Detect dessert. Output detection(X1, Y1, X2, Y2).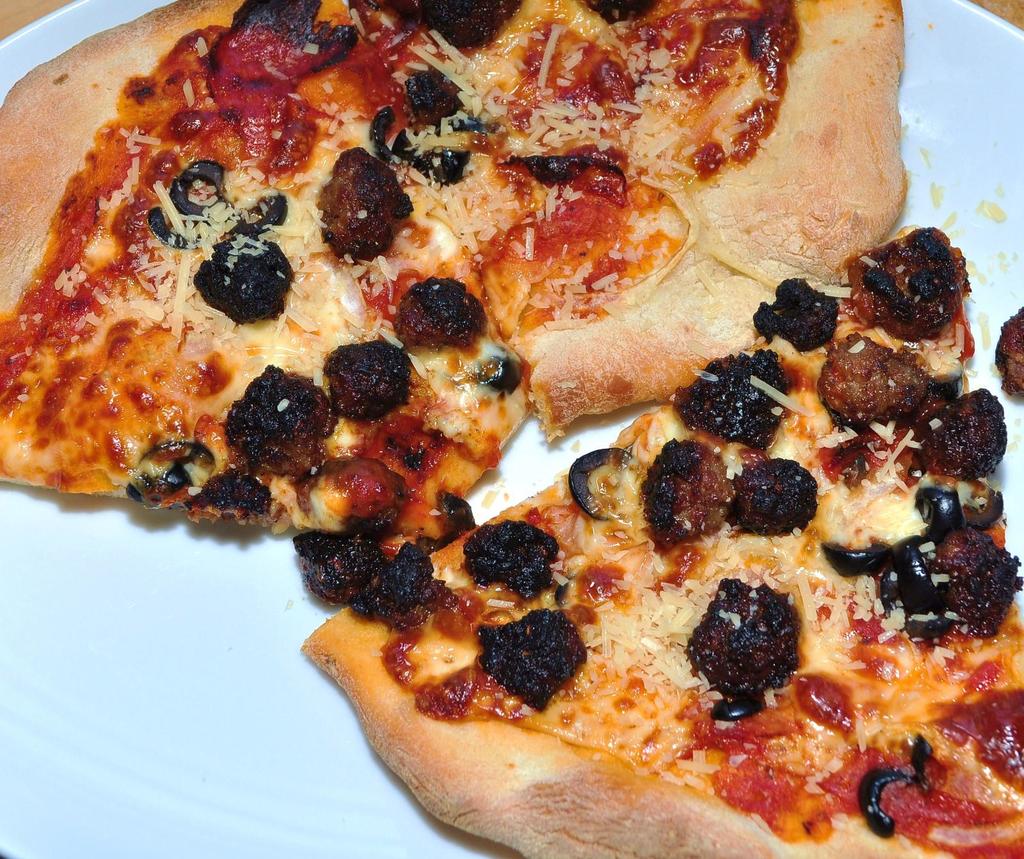
detection(822, 348, 945, 431).
